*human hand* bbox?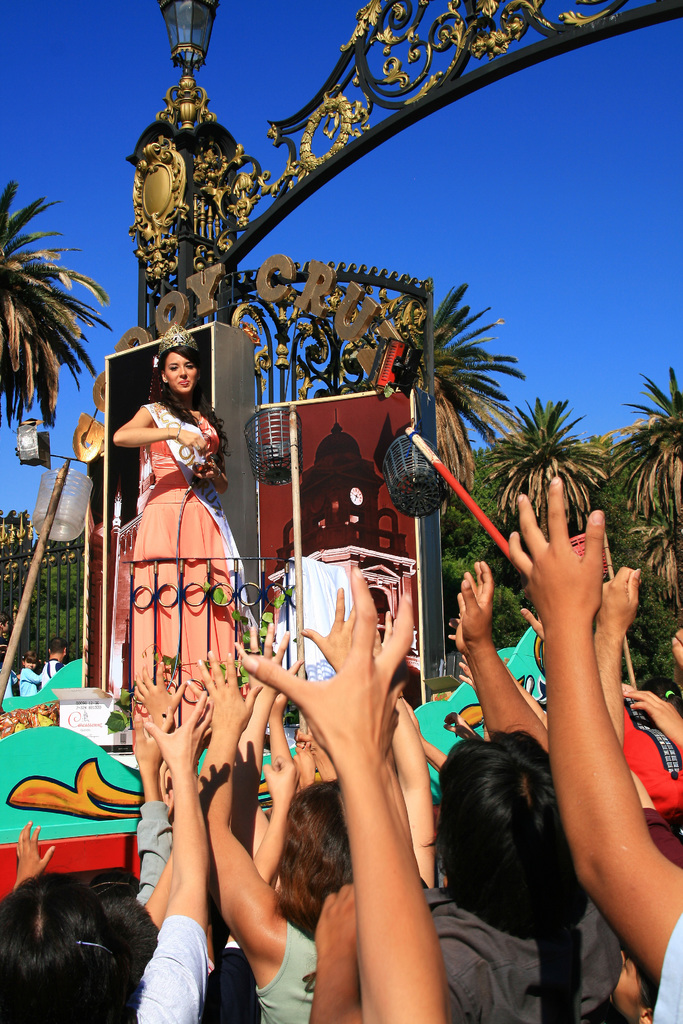
box=[192, 460, 222, 486]
